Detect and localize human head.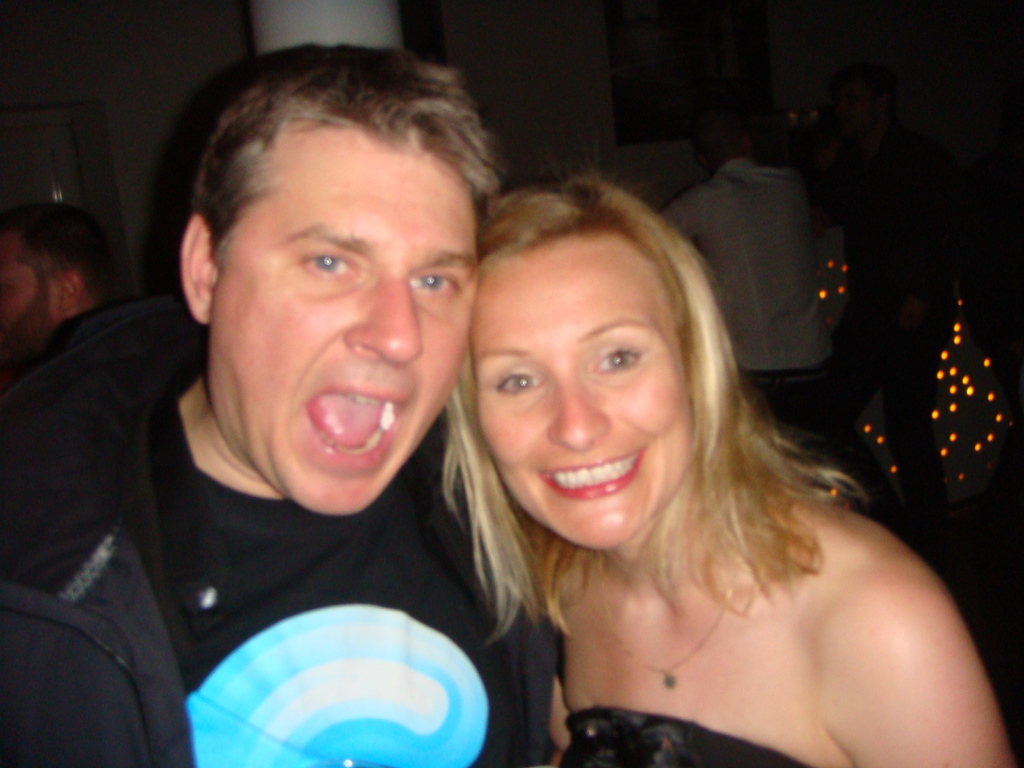
Localized at {"left": 0, "top": 201, "right": 124, "bottom": 373}.
